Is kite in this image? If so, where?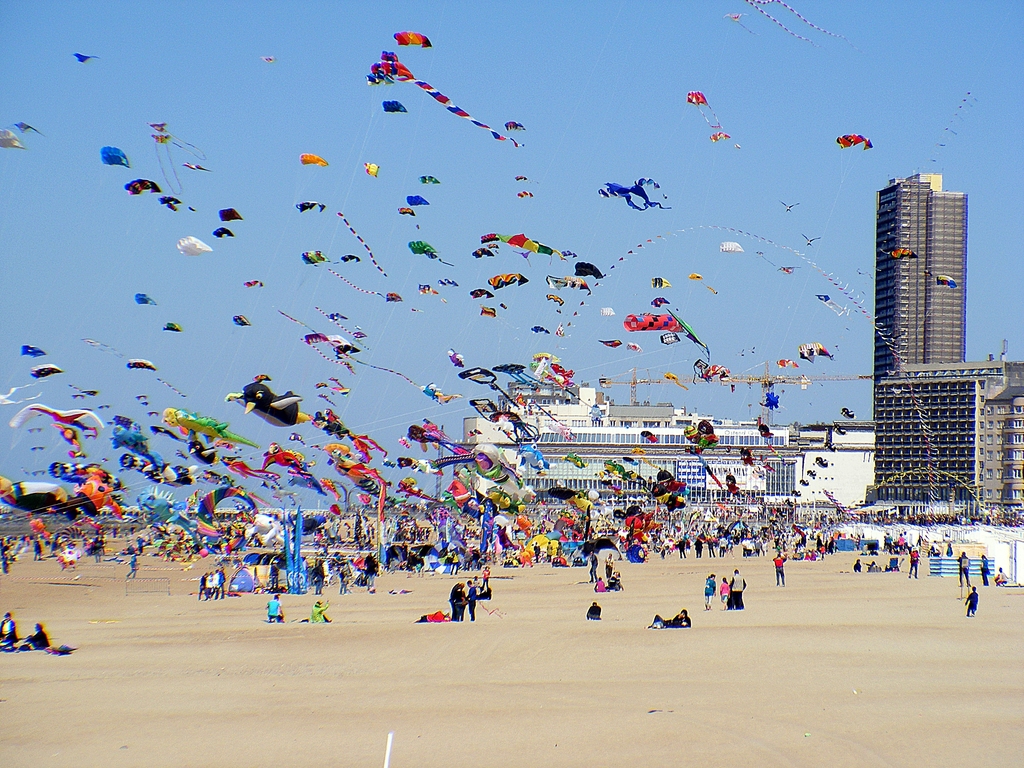
Yes, at pyautogui.locateOnScreen(684, 415, 723, 454).
